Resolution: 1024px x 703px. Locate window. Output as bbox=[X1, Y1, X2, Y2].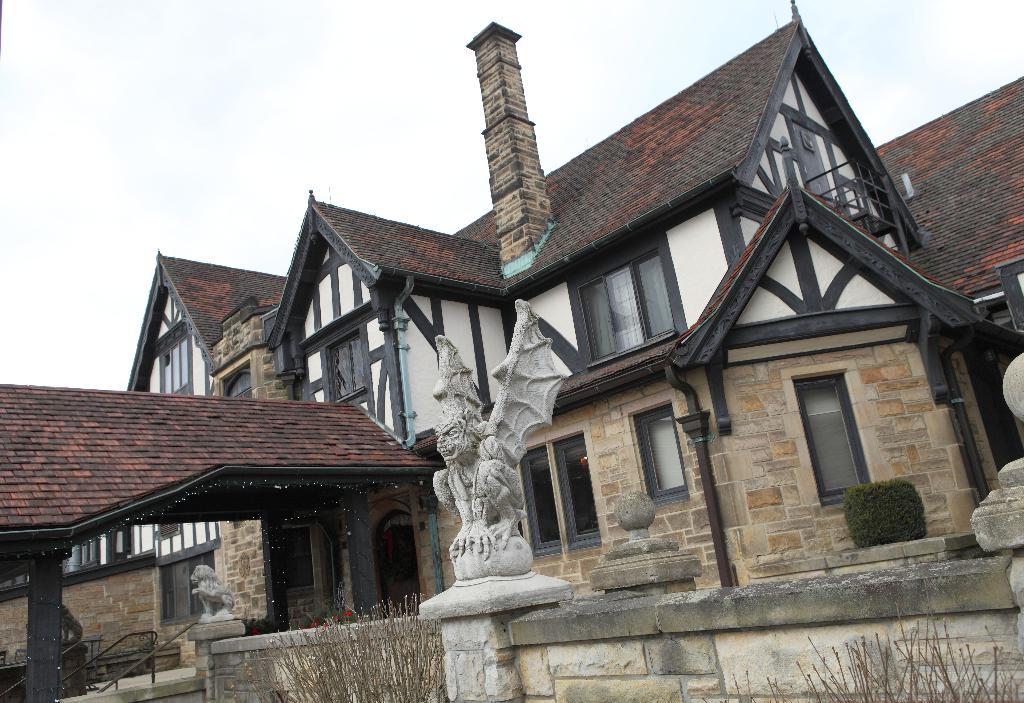
bbox=[636, 405, 694, 502].
